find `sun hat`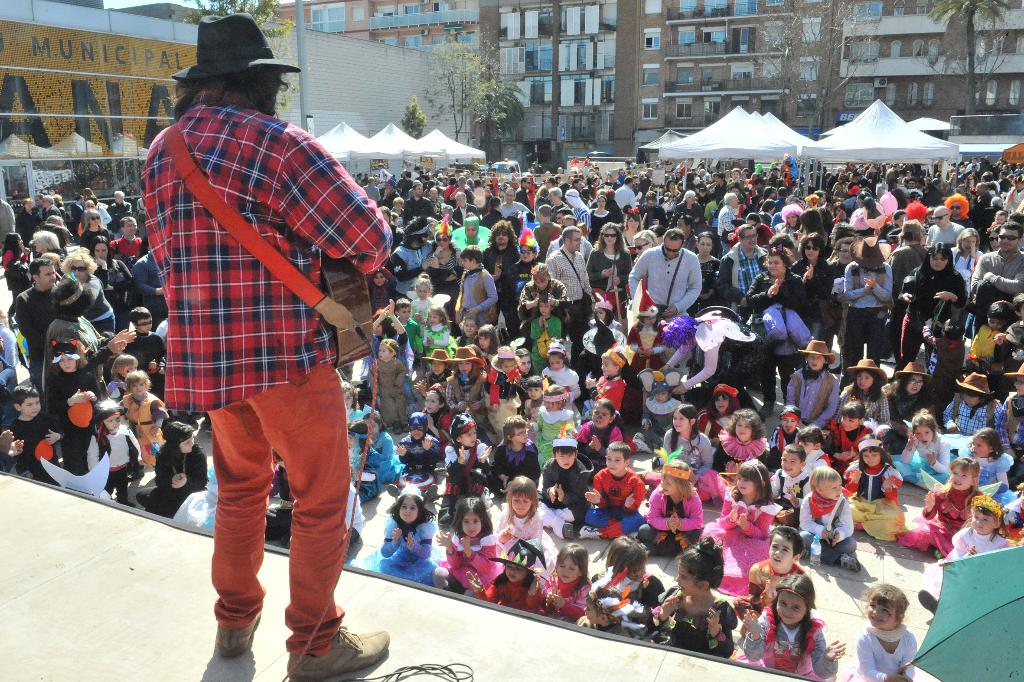
(796, 340, 840, 363)
